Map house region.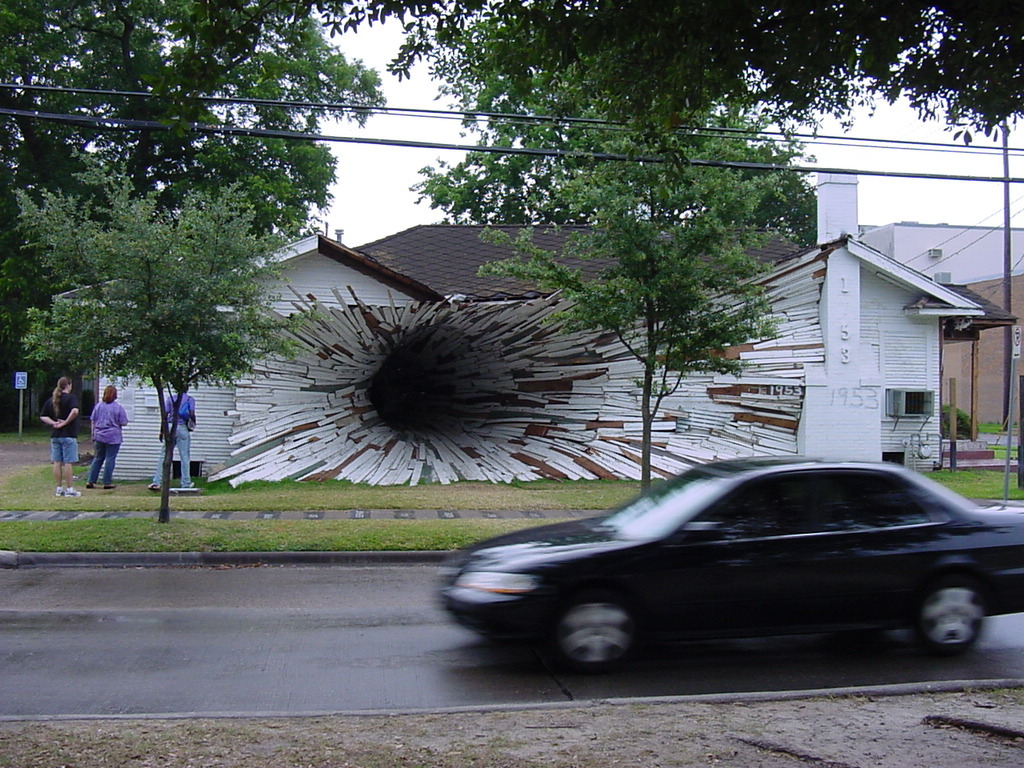
Mapped to BBox(56, 162, 1013, 494).
